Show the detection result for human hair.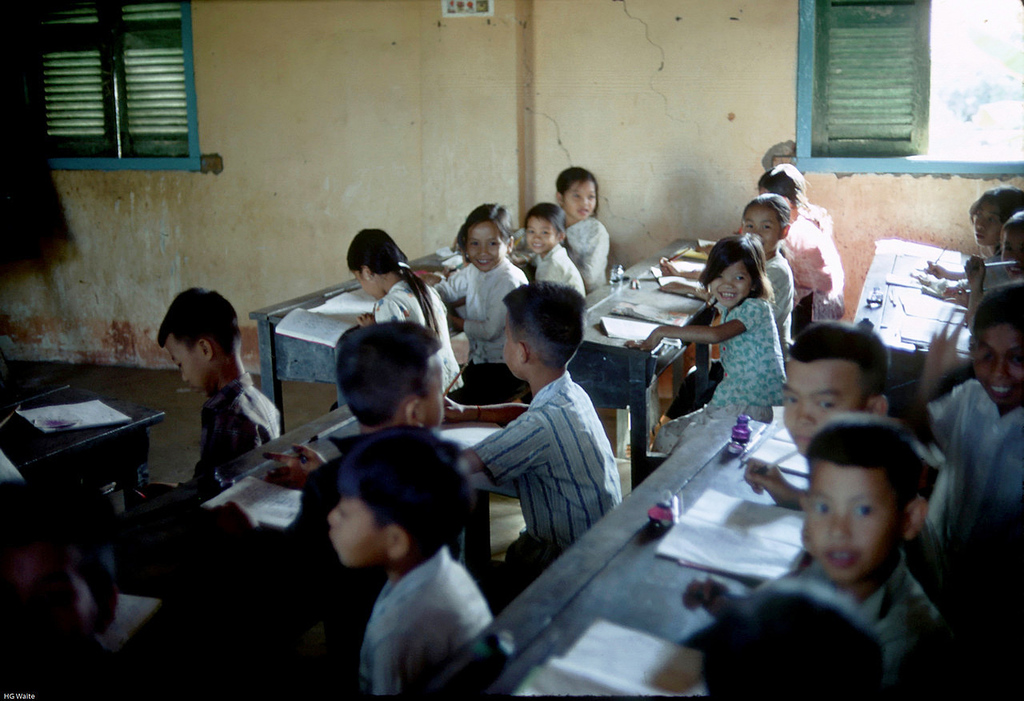
x1=556 y1=164 x2=594 y2=217.
